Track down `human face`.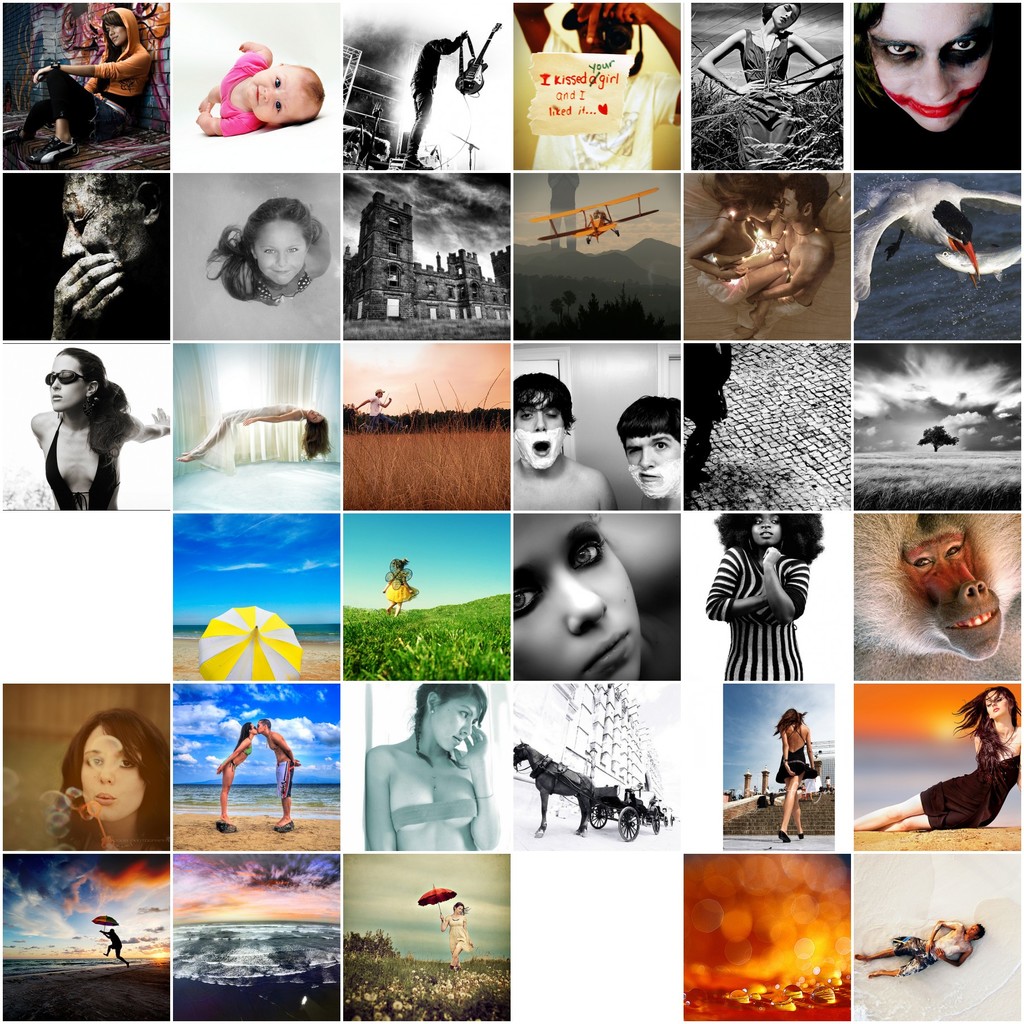
Tracked to [x1=865, y1=0, x2=1000, y2=138].
